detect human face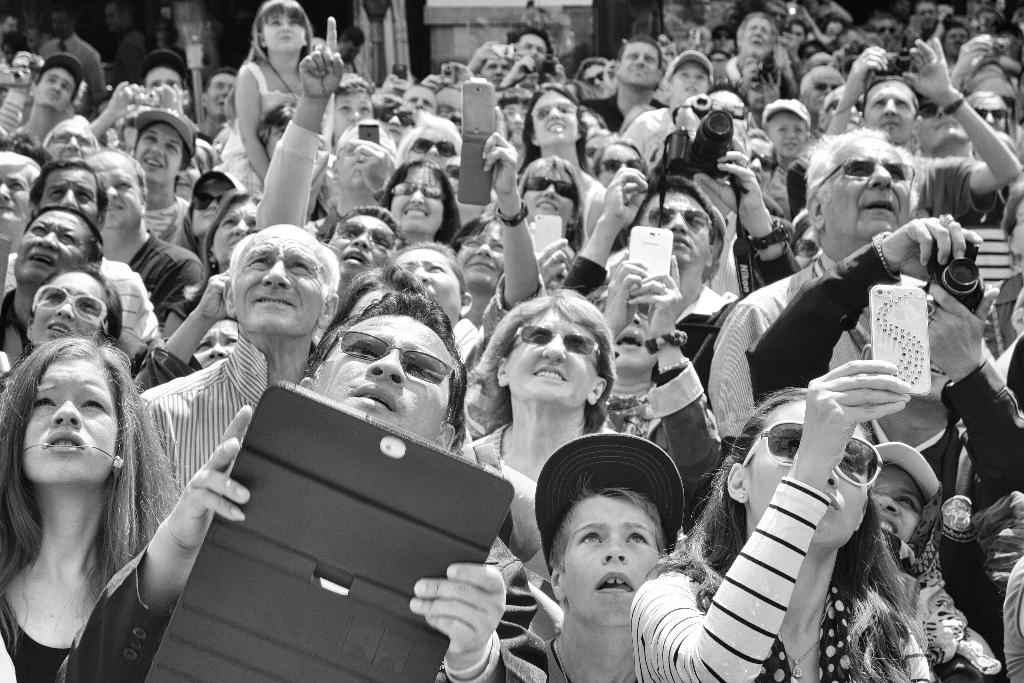
BBox(481, 60, 510, 86)
